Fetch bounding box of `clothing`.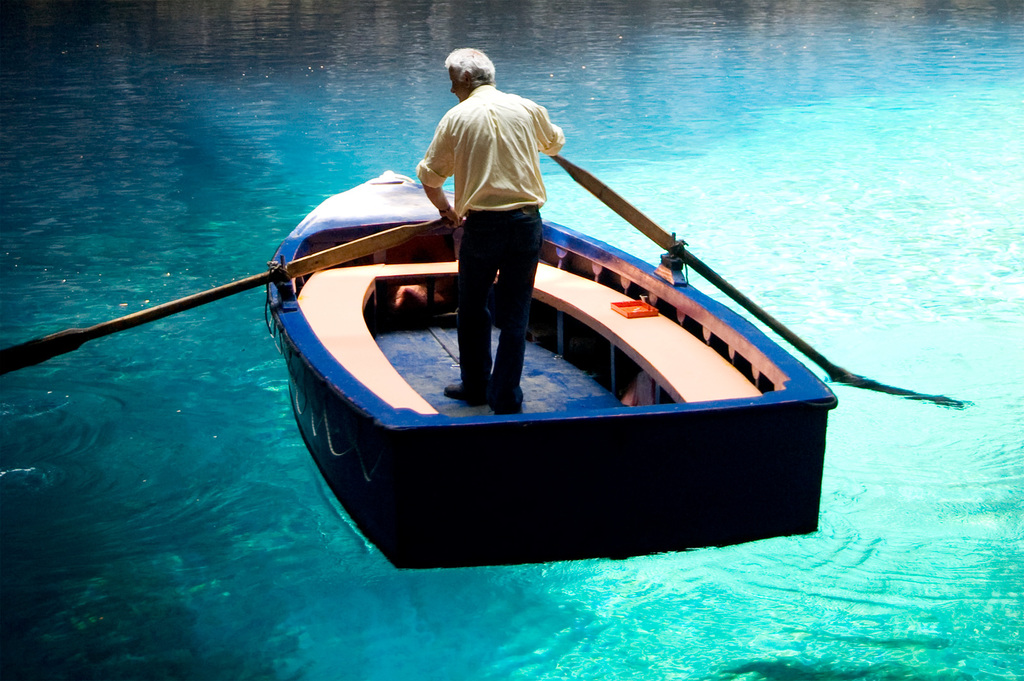
Bbox: 441 66 557 340.
